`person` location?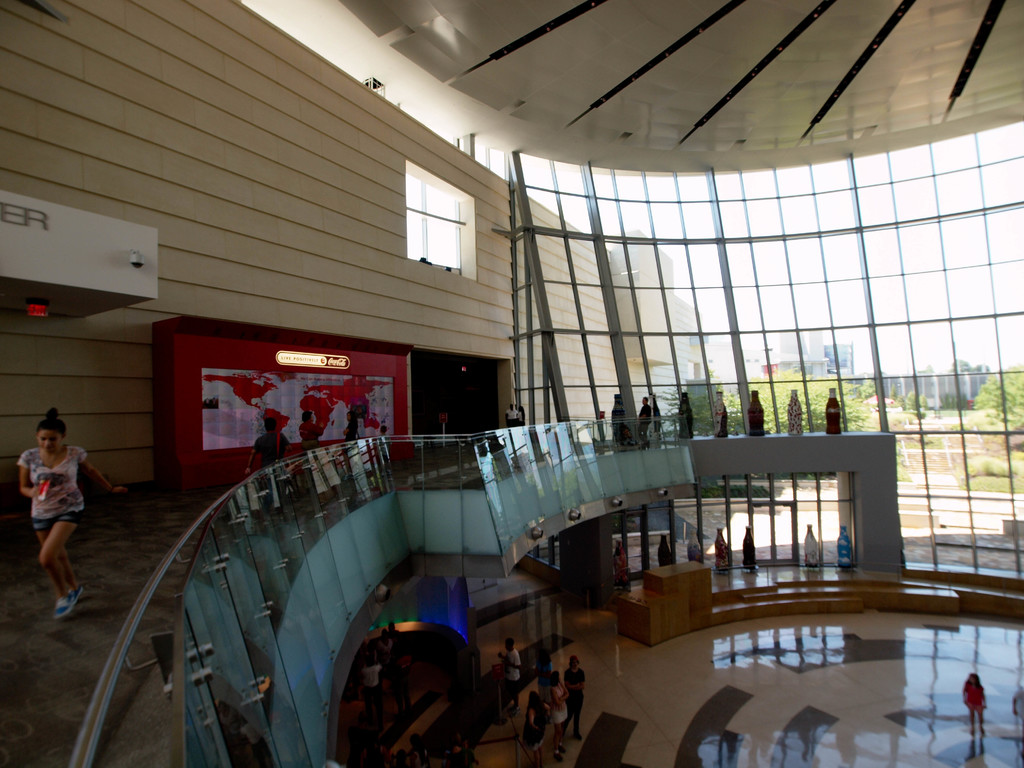
box(294, 410, 320, 478)
